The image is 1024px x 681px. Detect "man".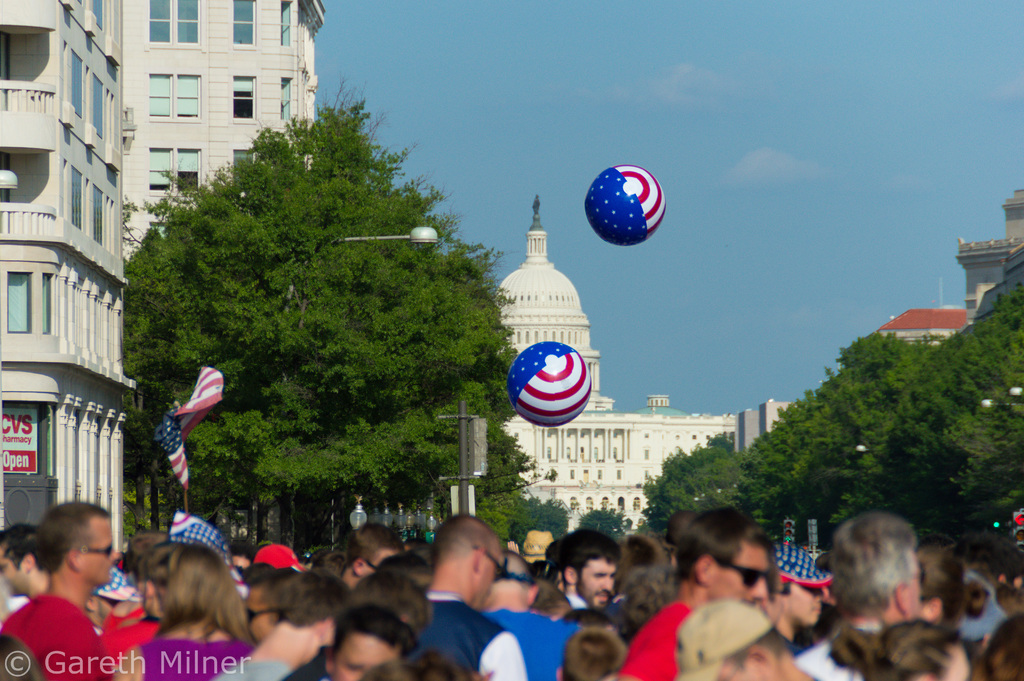
Detection: box(768, 543, 831, 657).
